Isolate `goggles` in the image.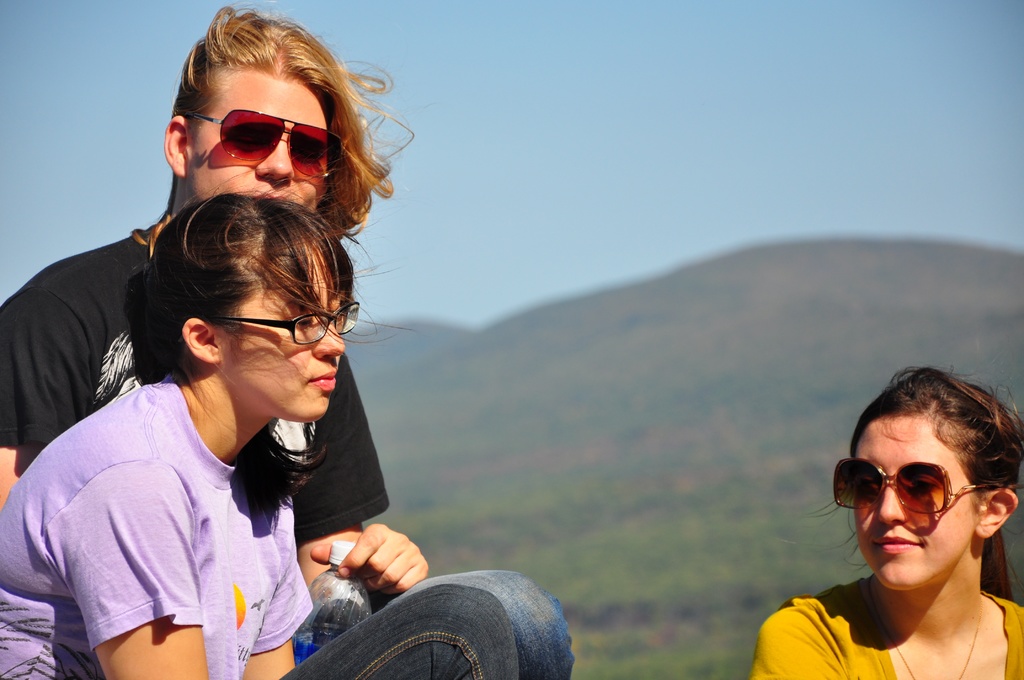
Isolated region: 178:105:348:180.
